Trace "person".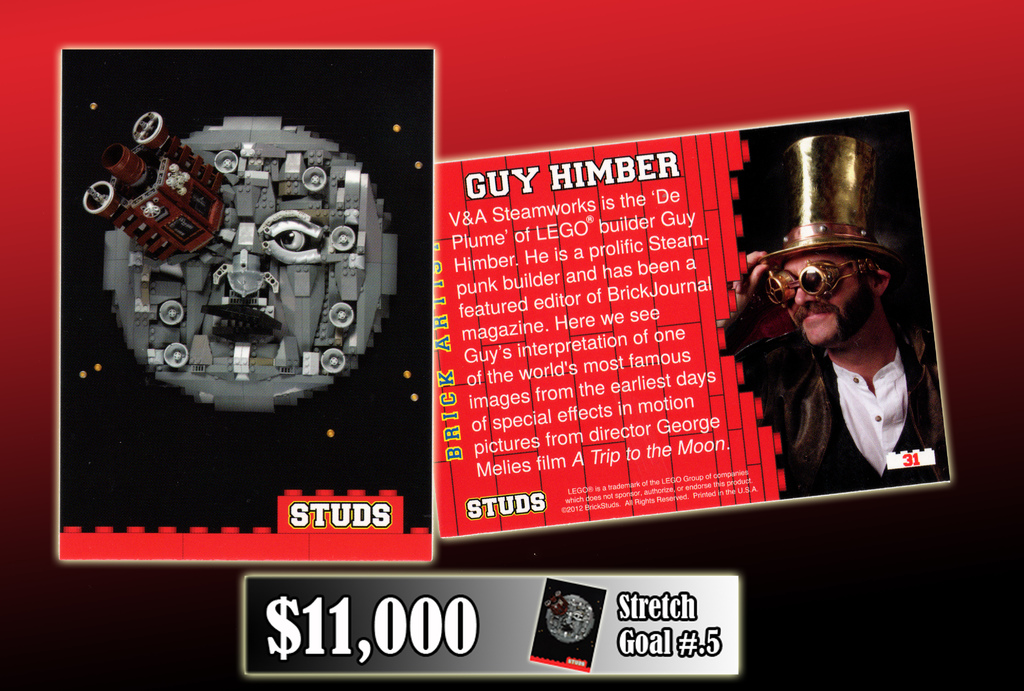
Traced to box(713, 131, 949, 506).
